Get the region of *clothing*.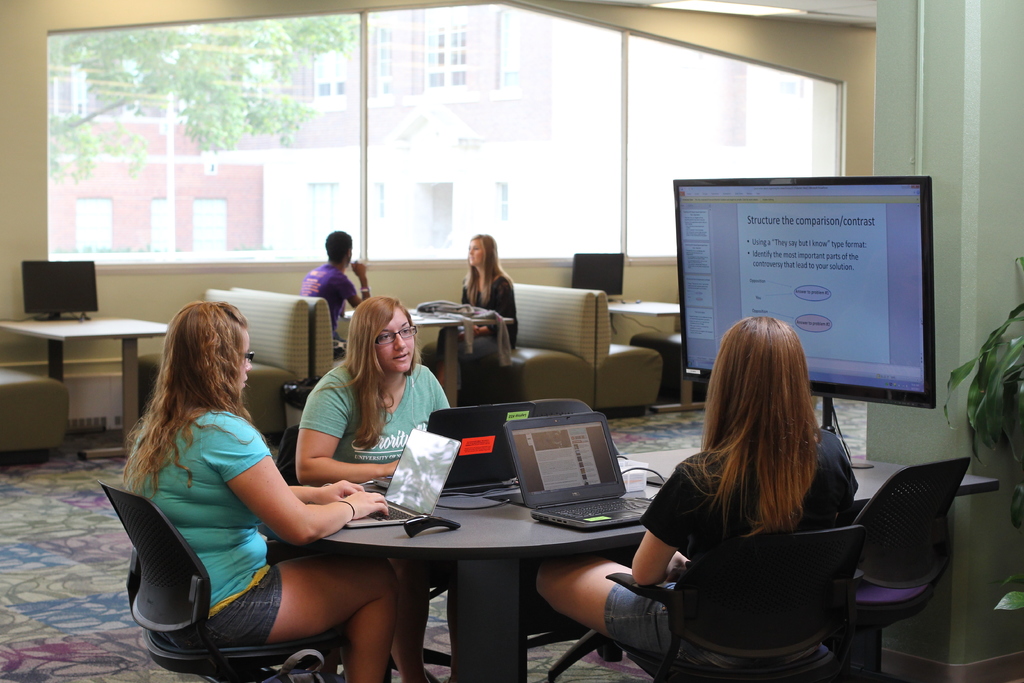
444,277,518,388.
